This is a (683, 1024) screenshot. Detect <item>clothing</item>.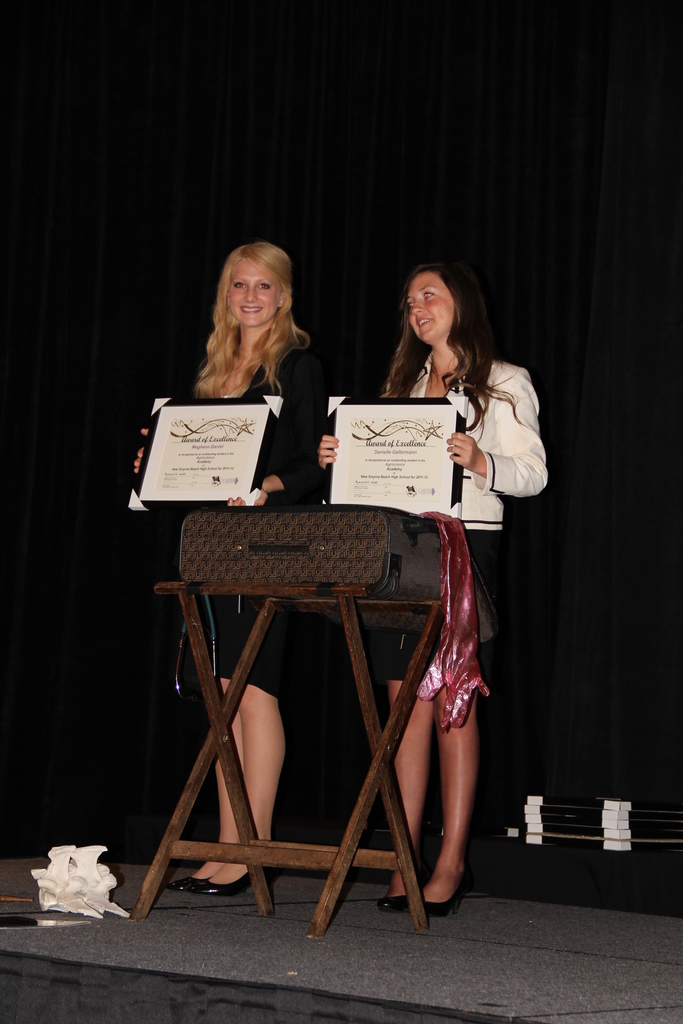
[167,364,315,922].
